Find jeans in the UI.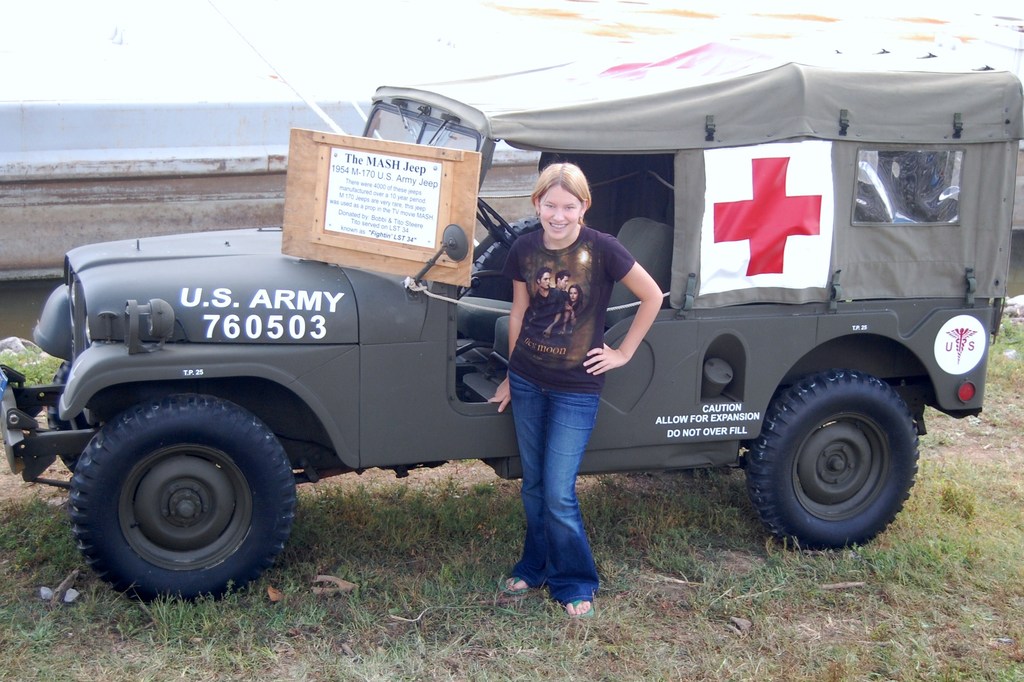
UI element at (508,374,600,605).
